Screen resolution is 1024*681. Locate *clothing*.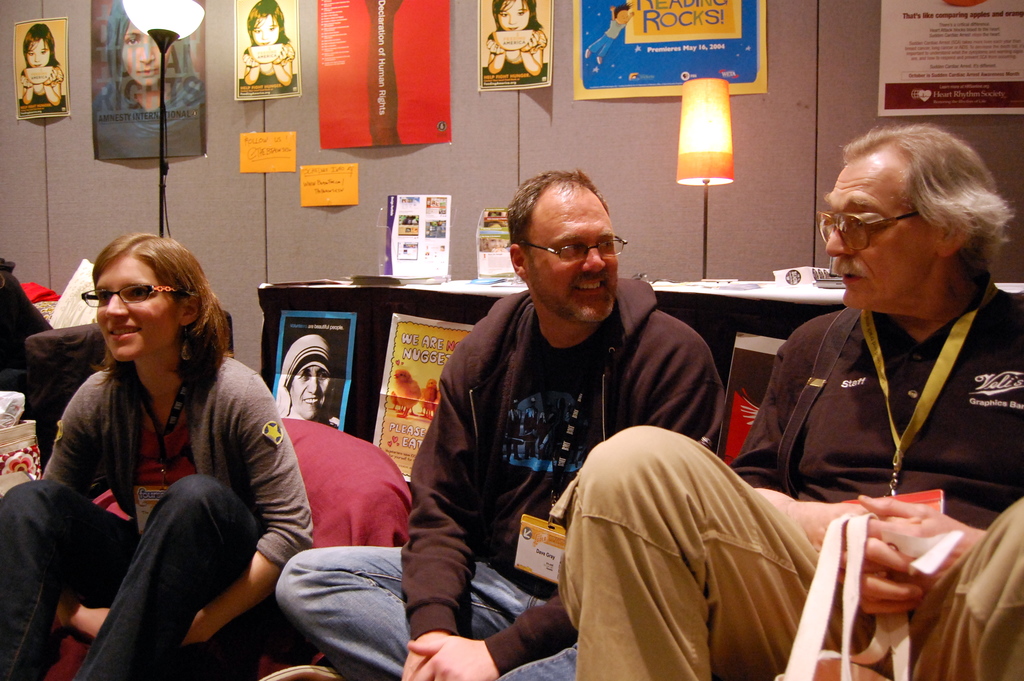
rect(276, 340, 332, 420).
